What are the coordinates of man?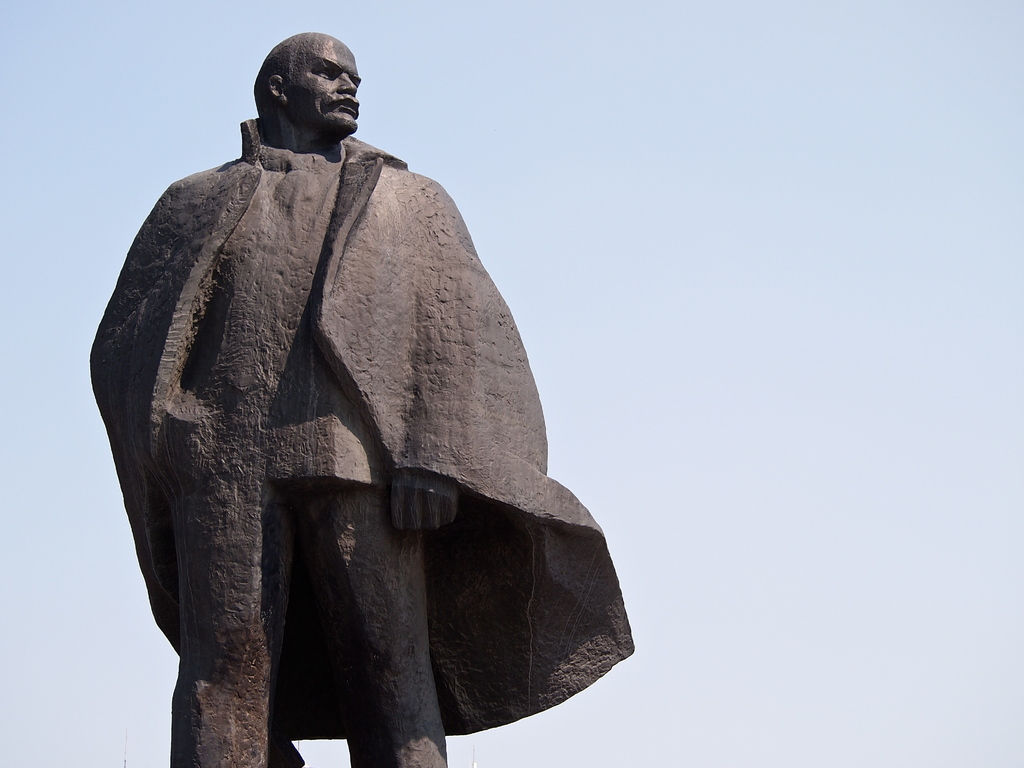
rect(99, 33, 563, 746).
